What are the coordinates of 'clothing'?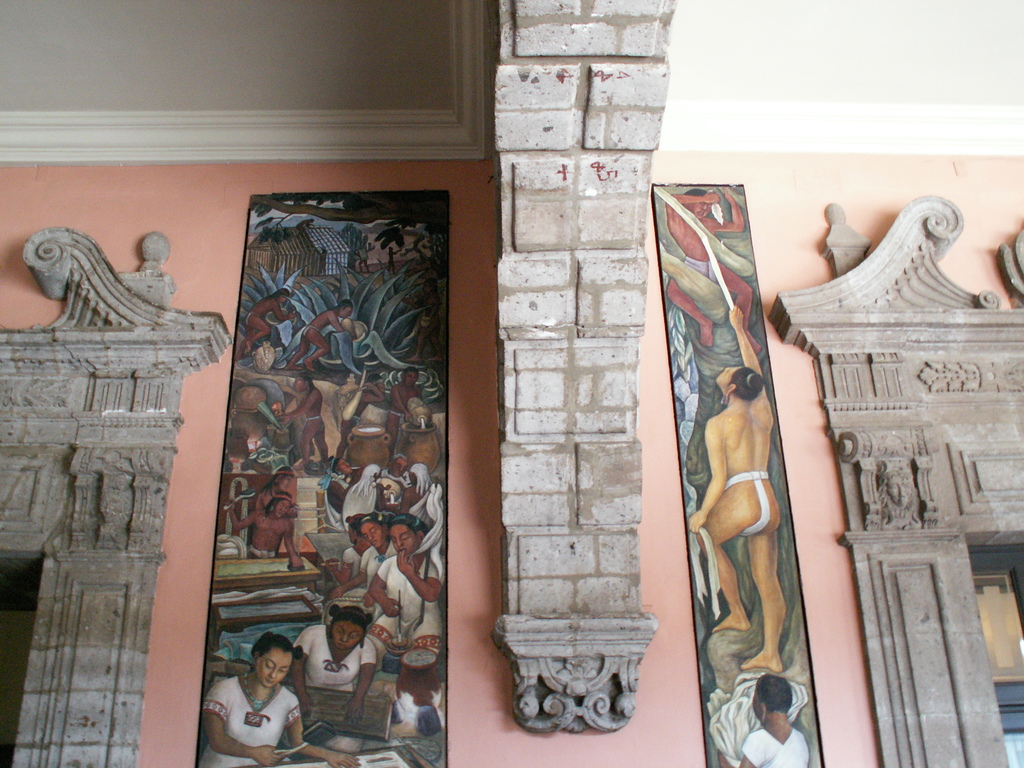
detection(737, 728, 811, 767).
